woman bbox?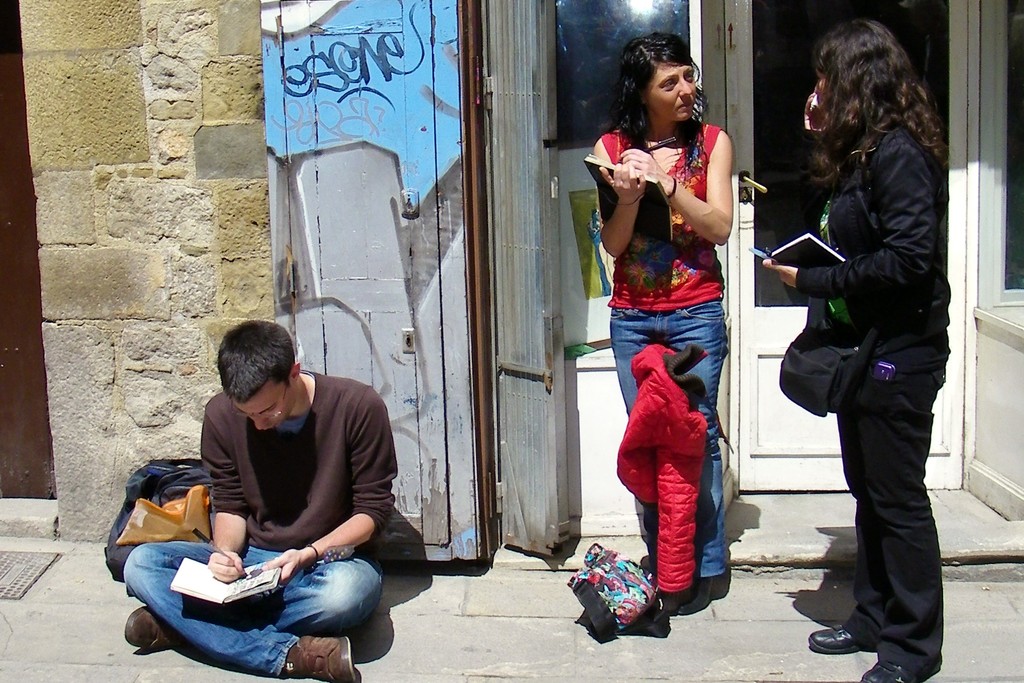
crop(757, 19, 950, 682)
